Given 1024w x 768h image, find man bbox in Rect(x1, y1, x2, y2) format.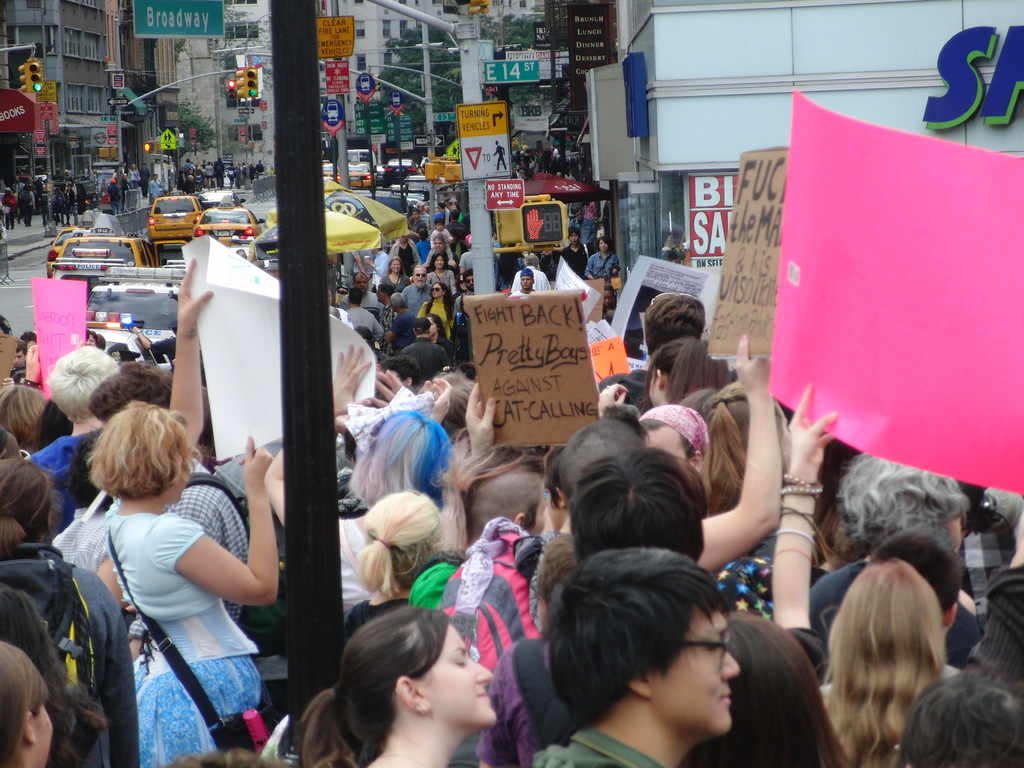
Rect(435, 202, 451, 221).
